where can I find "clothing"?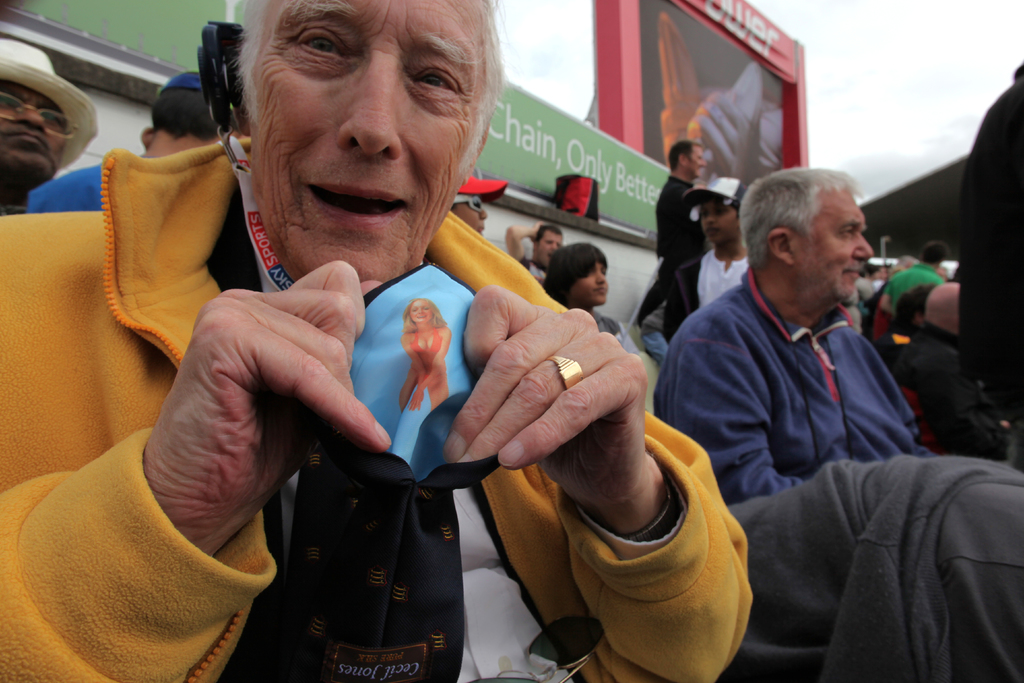
You can find it at (x1=724, y1=454, x2=1023, y2=682).
